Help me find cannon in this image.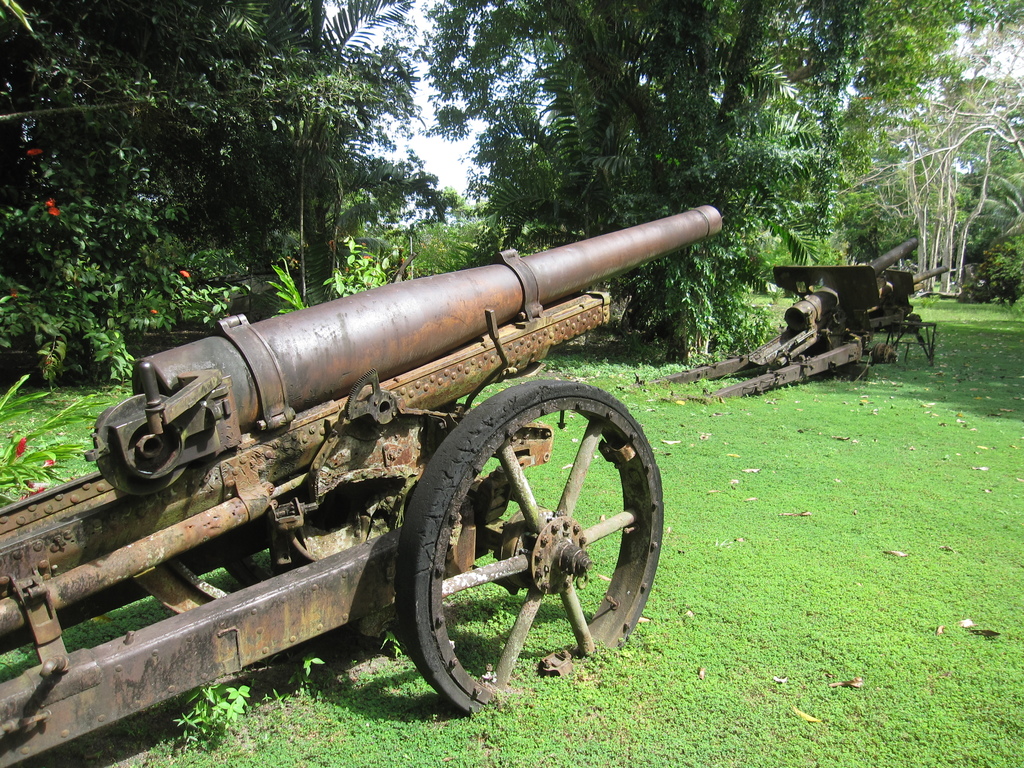
Found it: [x1=0, y1=204, x2=724, y2=767].
